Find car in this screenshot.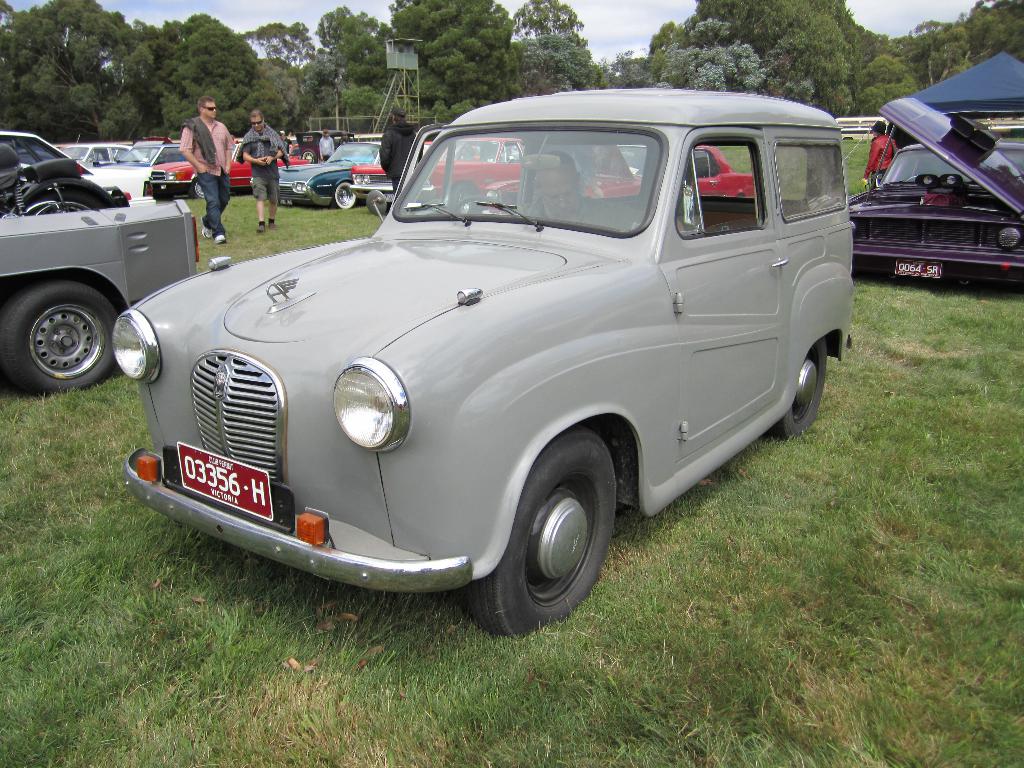
The bounding box for car is (left=0, top=137, right=198, bottom=399).
